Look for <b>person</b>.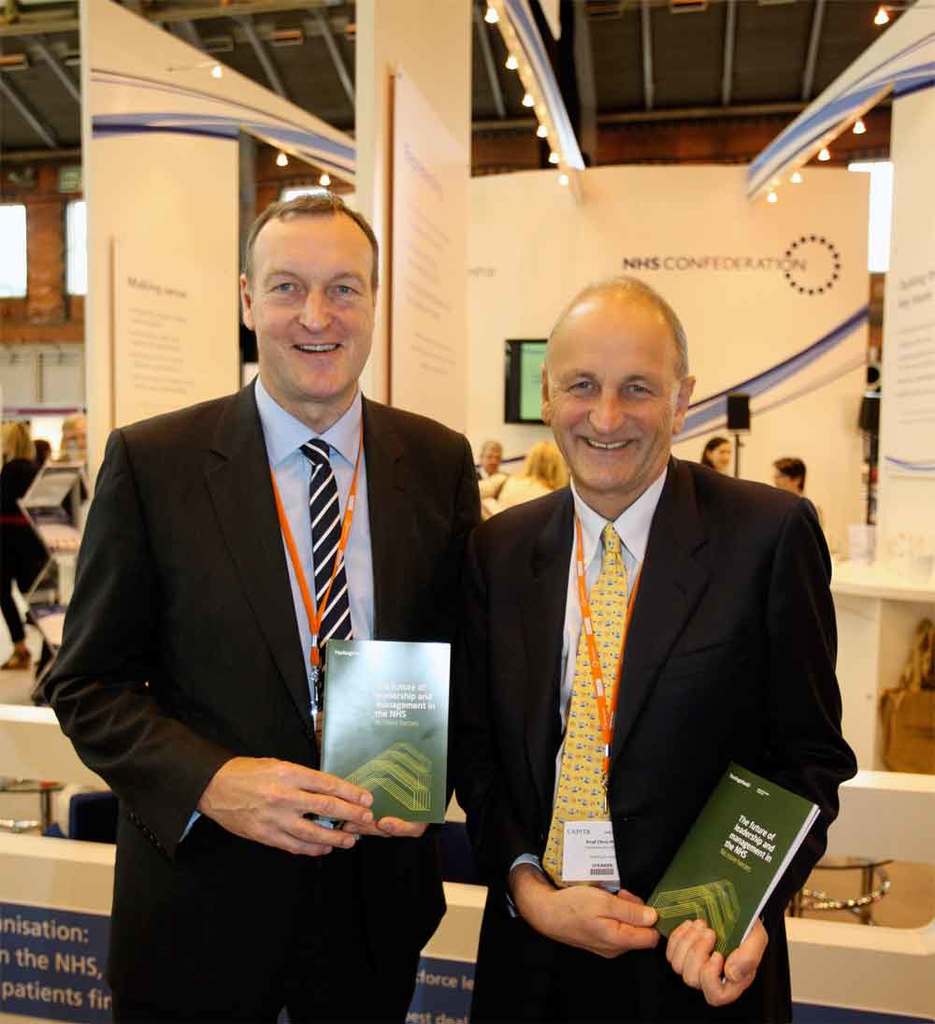
Found: (770,459,819,507).
